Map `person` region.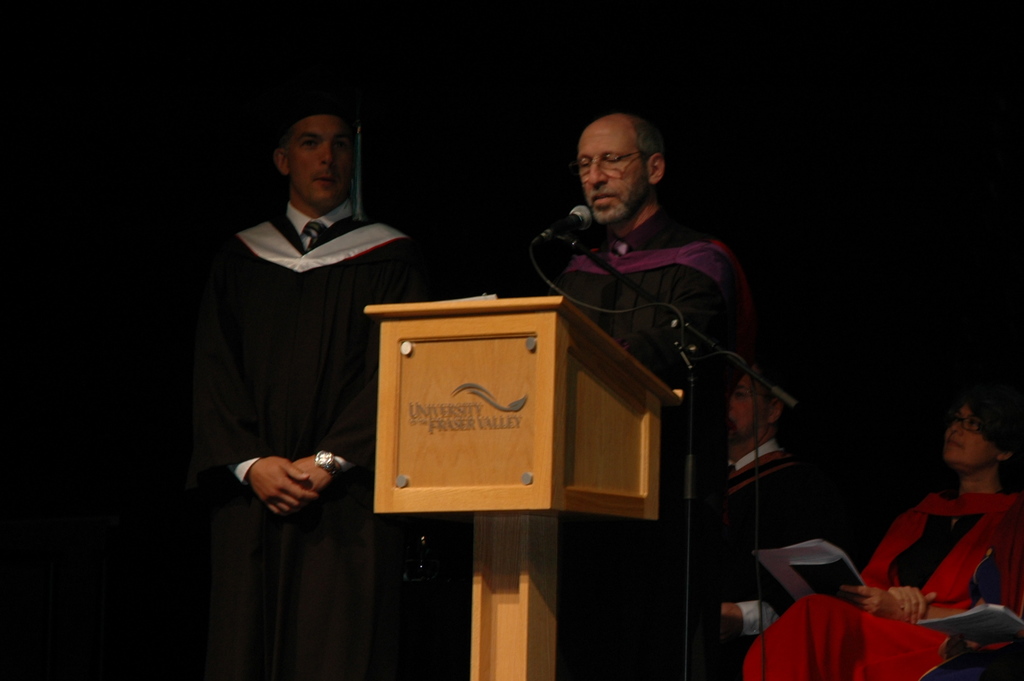
Mapped to <bbox>732, 387, 1023, 680</bbox>.
